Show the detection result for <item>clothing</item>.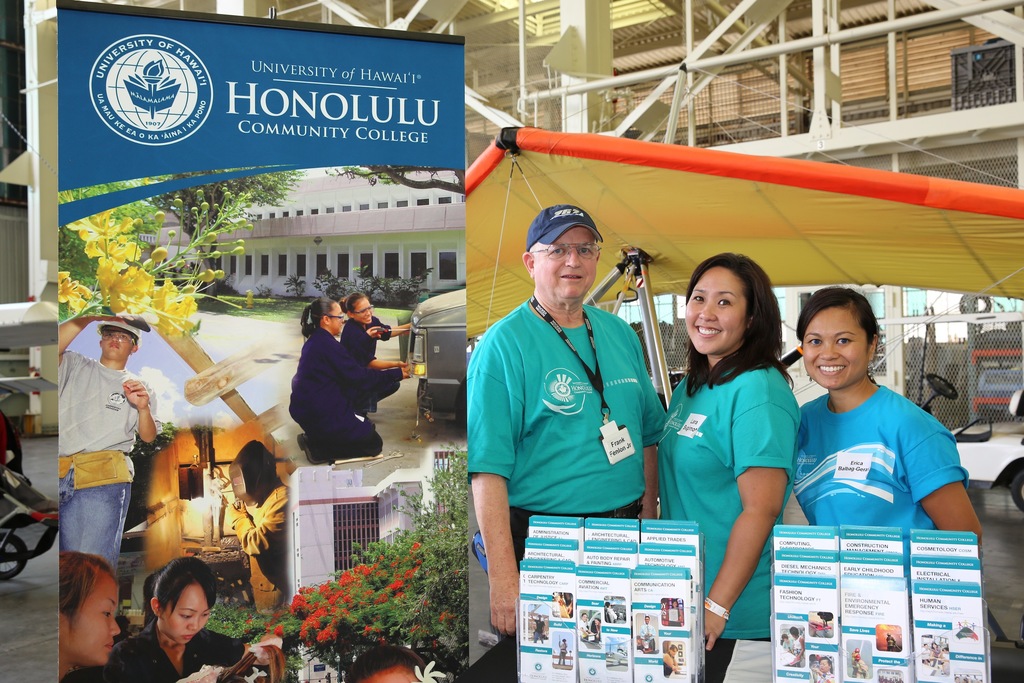
Rect(783, 359, 972, 561).
